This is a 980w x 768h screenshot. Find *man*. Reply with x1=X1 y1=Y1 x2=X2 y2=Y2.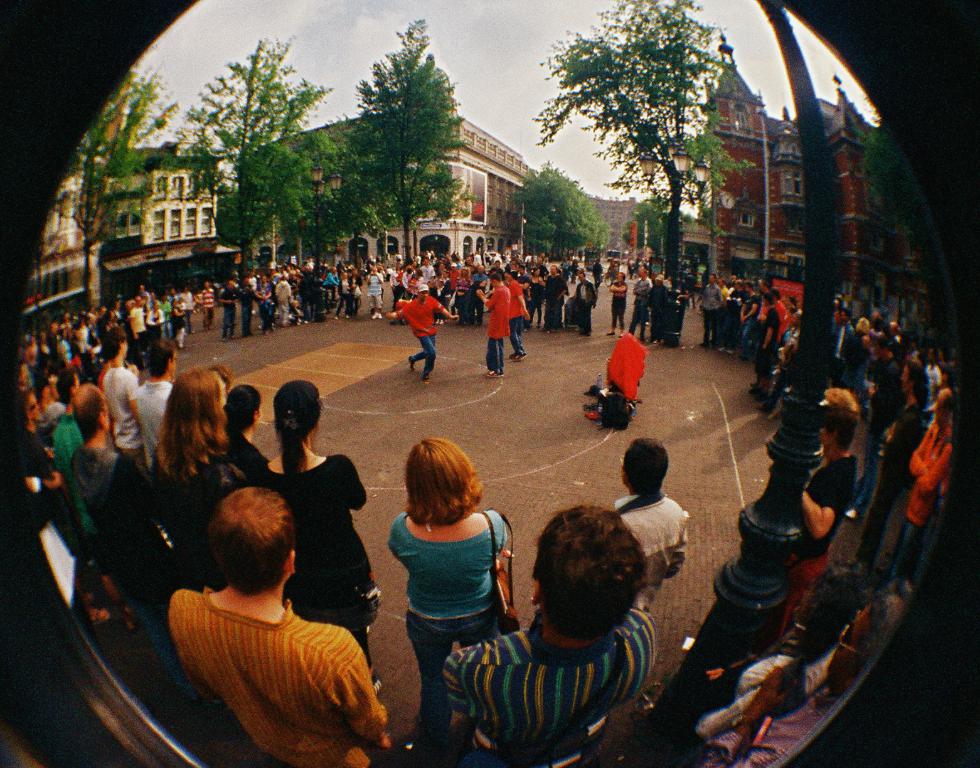
x1=475 y1=275 x2=513 y2=376.
